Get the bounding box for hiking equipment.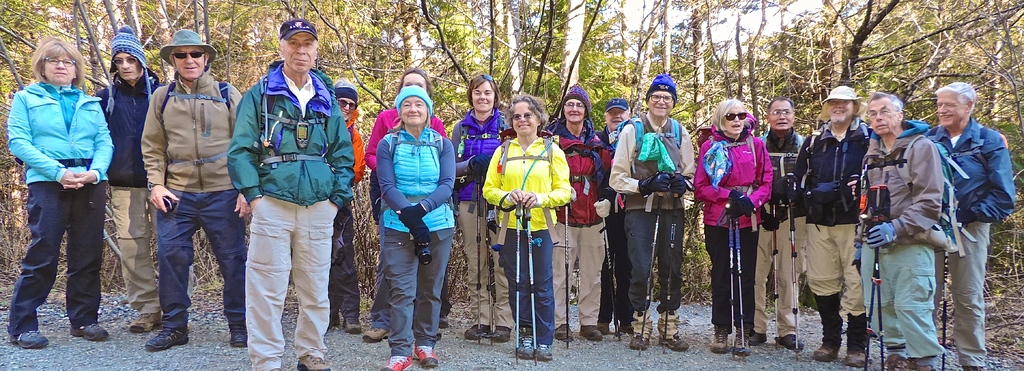
561/204/570/351.
